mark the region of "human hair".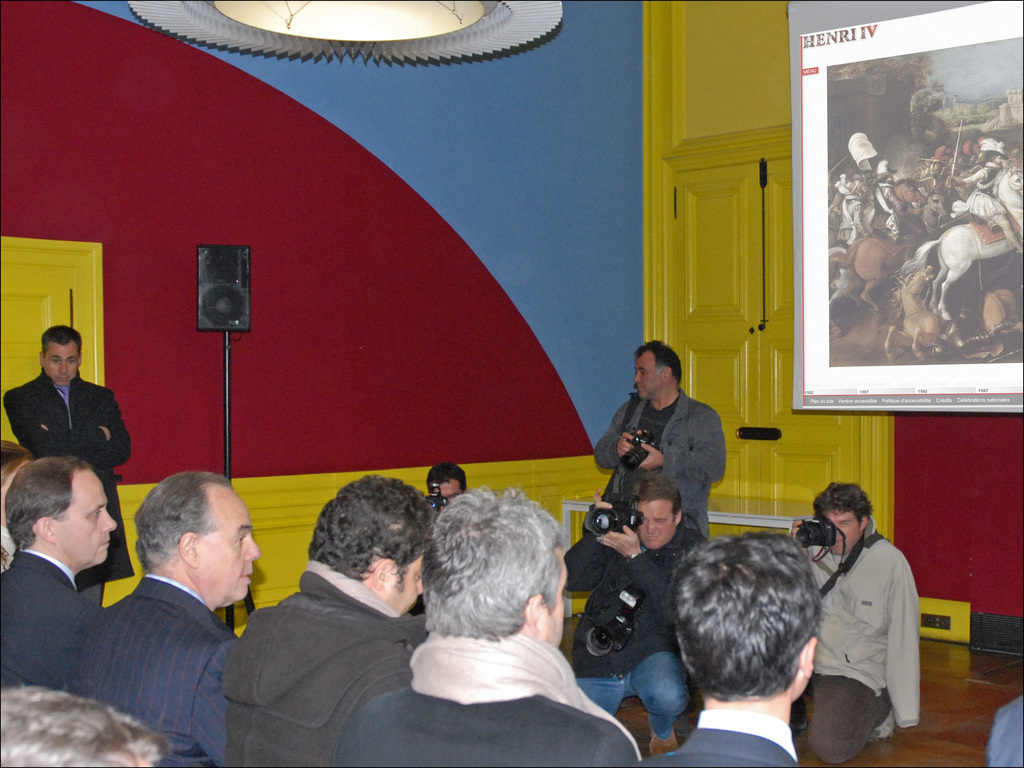
Region: bbox(632, 338, 681, 383).
